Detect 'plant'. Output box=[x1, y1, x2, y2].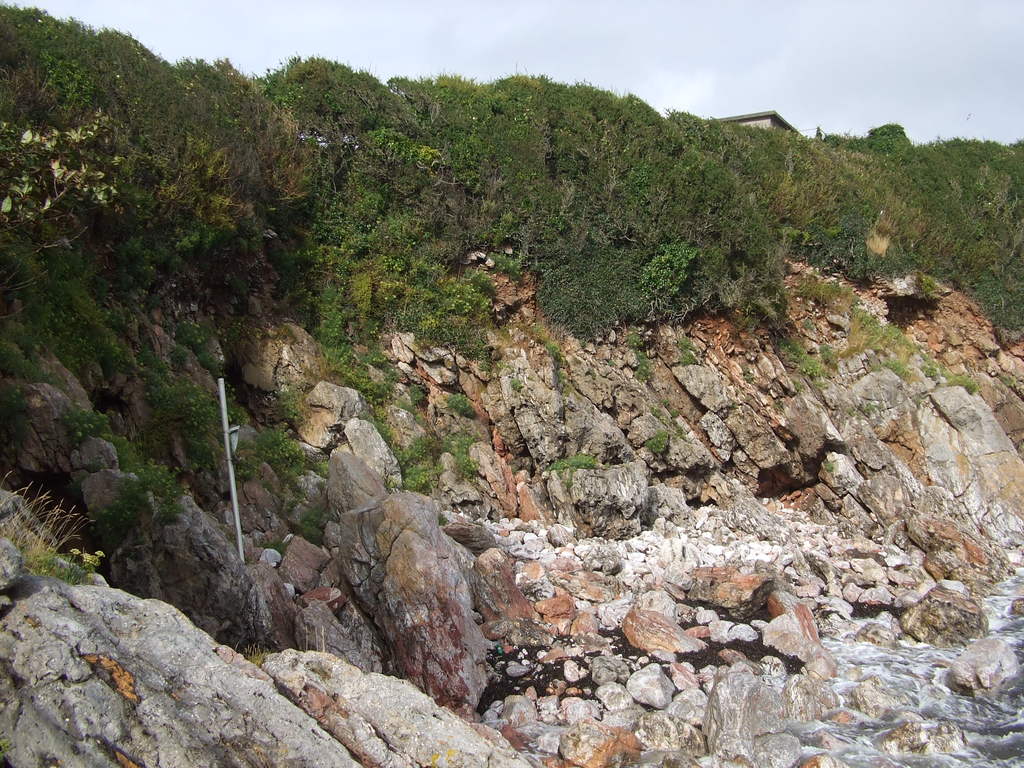
box=[526, 318, 573, 364].
